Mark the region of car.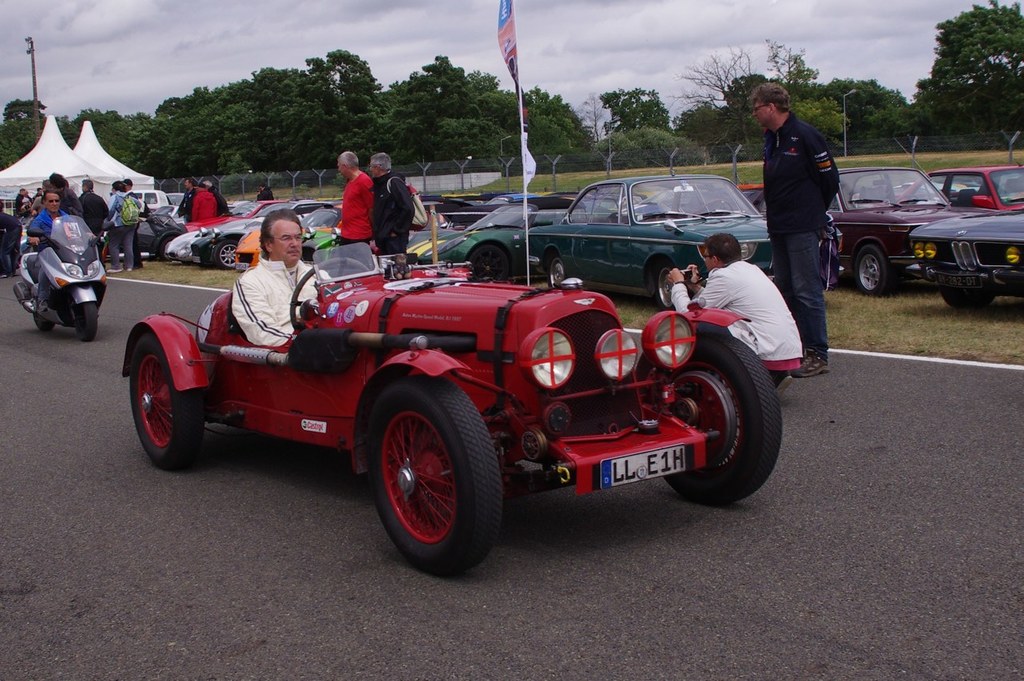
Region: select_region(410, 199, 566, 280).
